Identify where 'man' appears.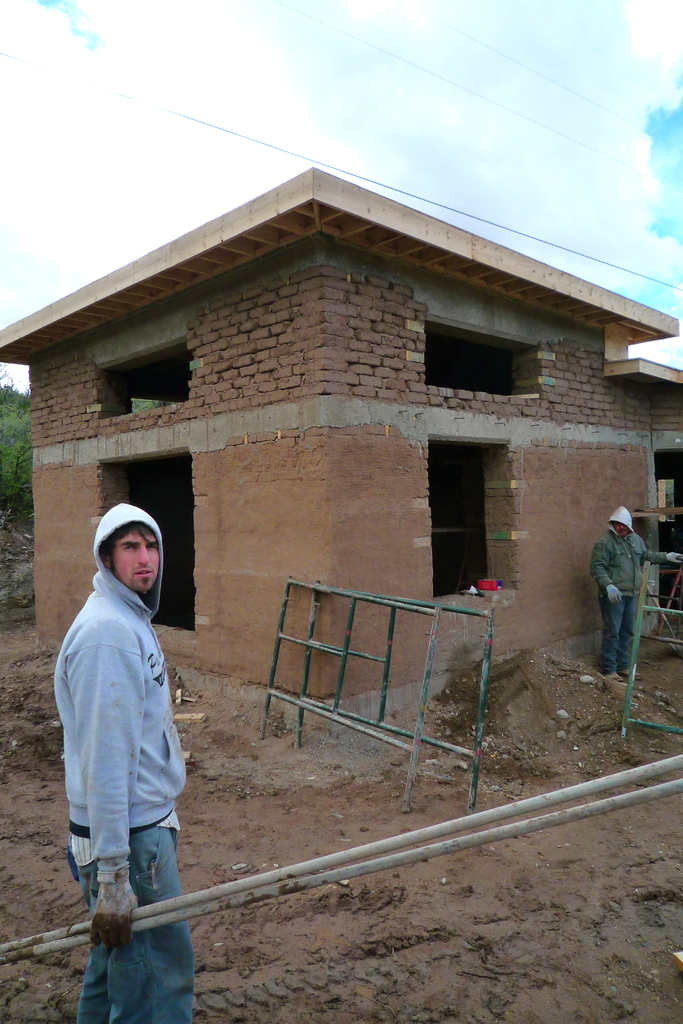
Appears at left=47, top=460, right=203, bottom=1018.
